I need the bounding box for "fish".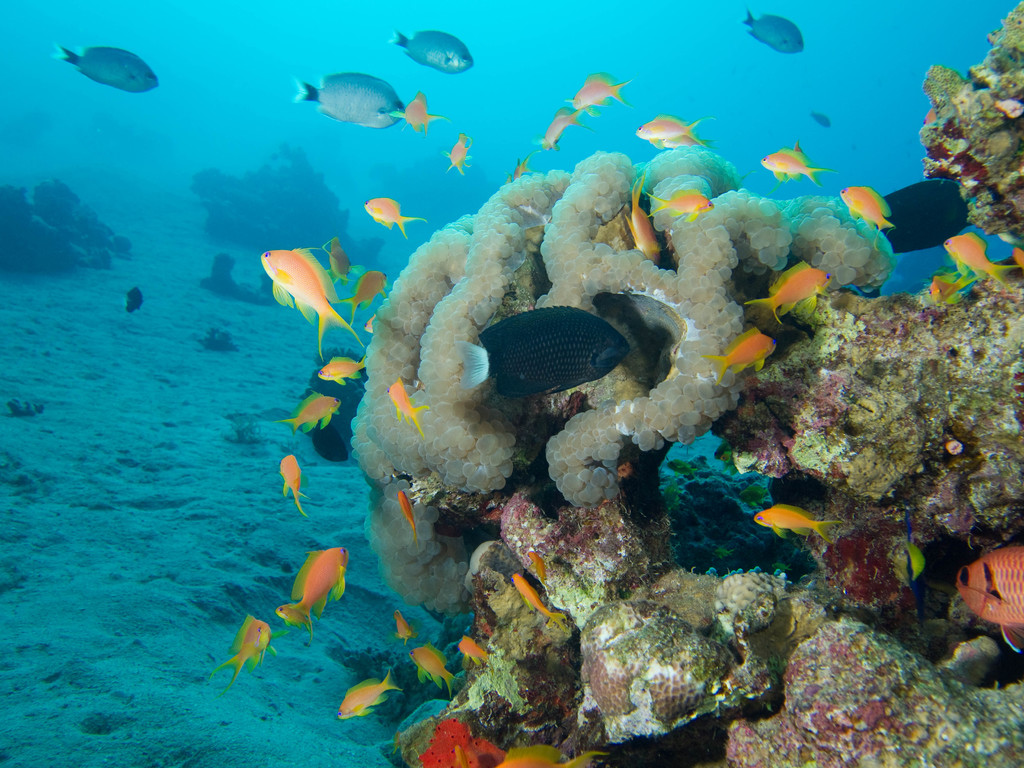
Here it is: x1=812, y1=109, x2=832, y2=127.
